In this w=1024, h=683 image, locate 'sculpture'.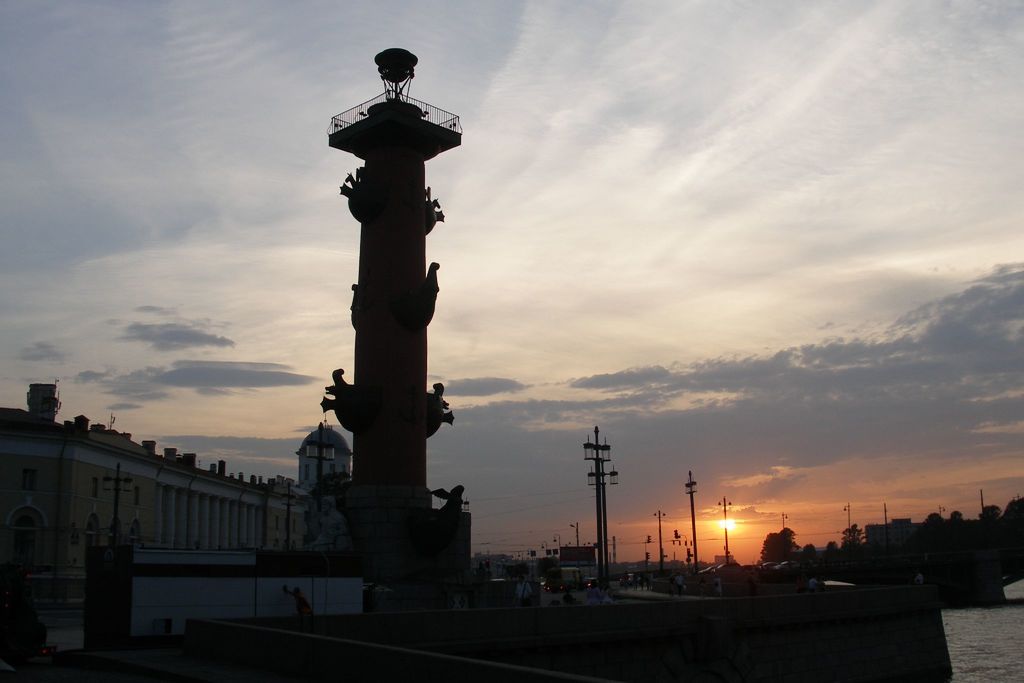
Bounding box: <bbox>426, 377, 465, 444</bbox>.
